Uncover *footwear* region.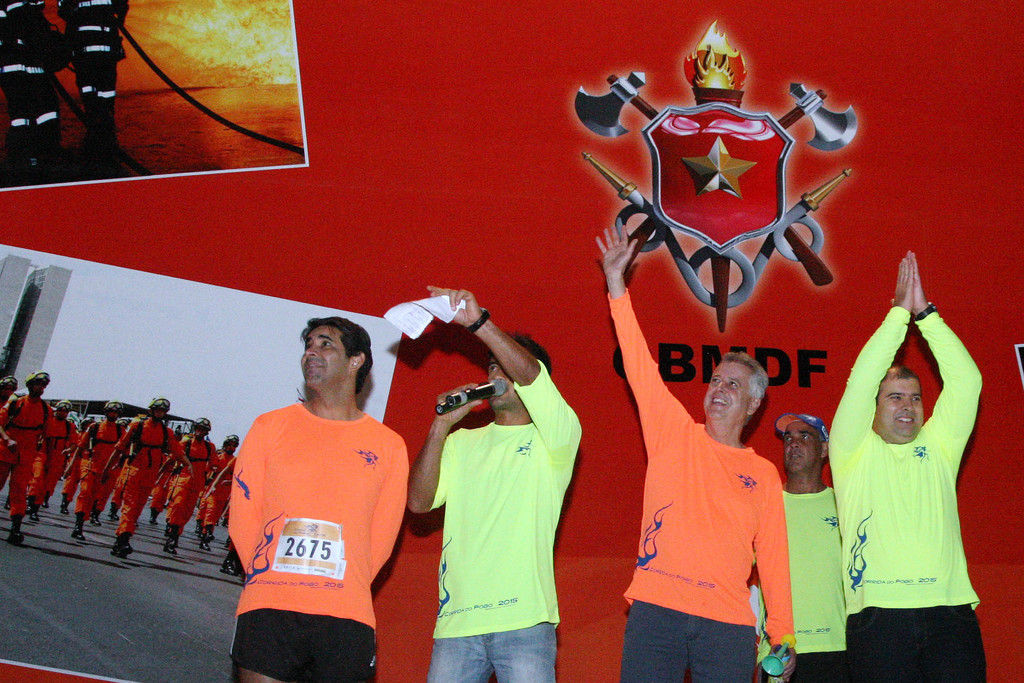
Uncovered: rect(44, 495, 49, 509).
